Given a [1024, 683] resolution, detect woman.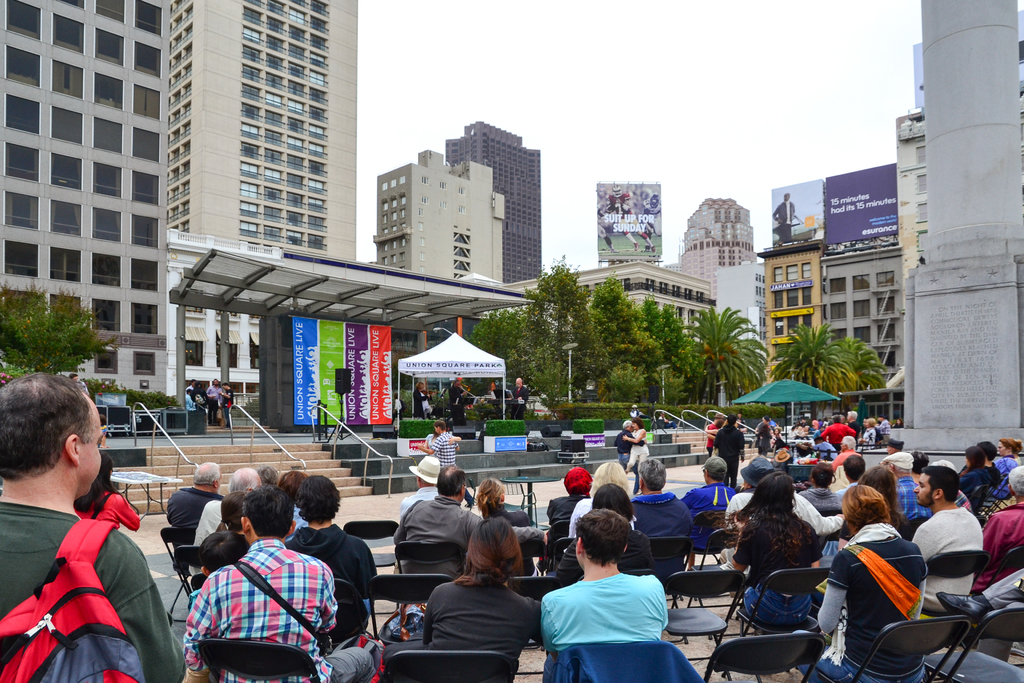
rect(570, 462, 637, 534).
